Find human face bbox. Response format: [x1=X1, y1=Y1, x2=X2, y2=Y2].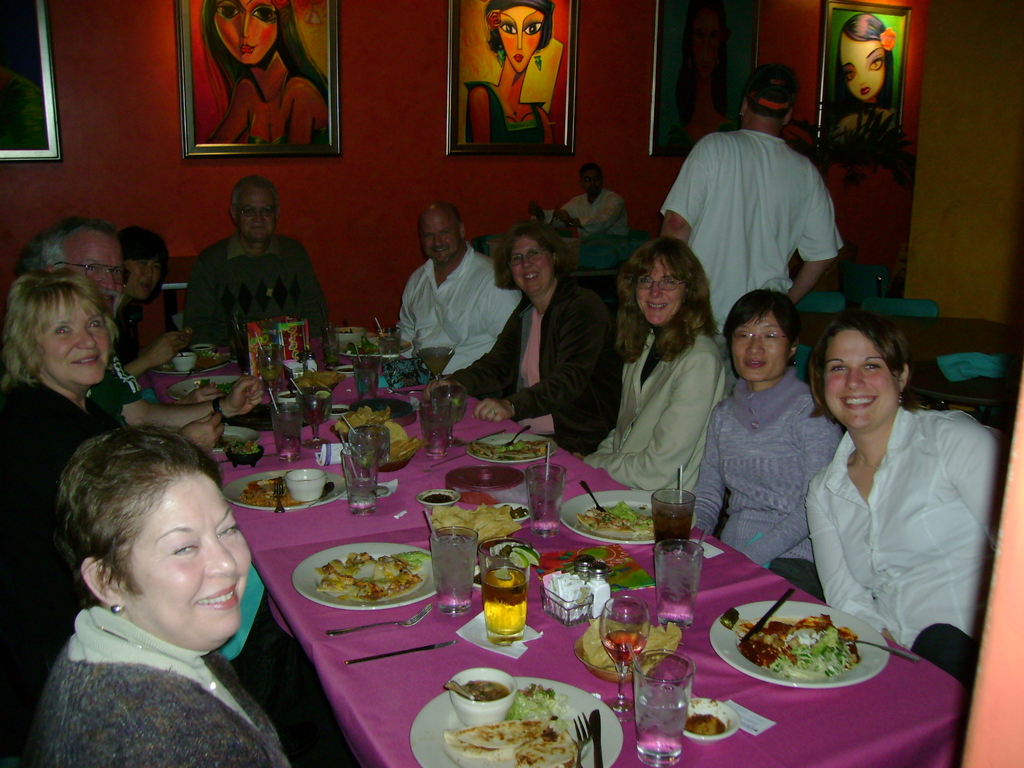
[x1=726, y1=309, x2=787, y2=381].
